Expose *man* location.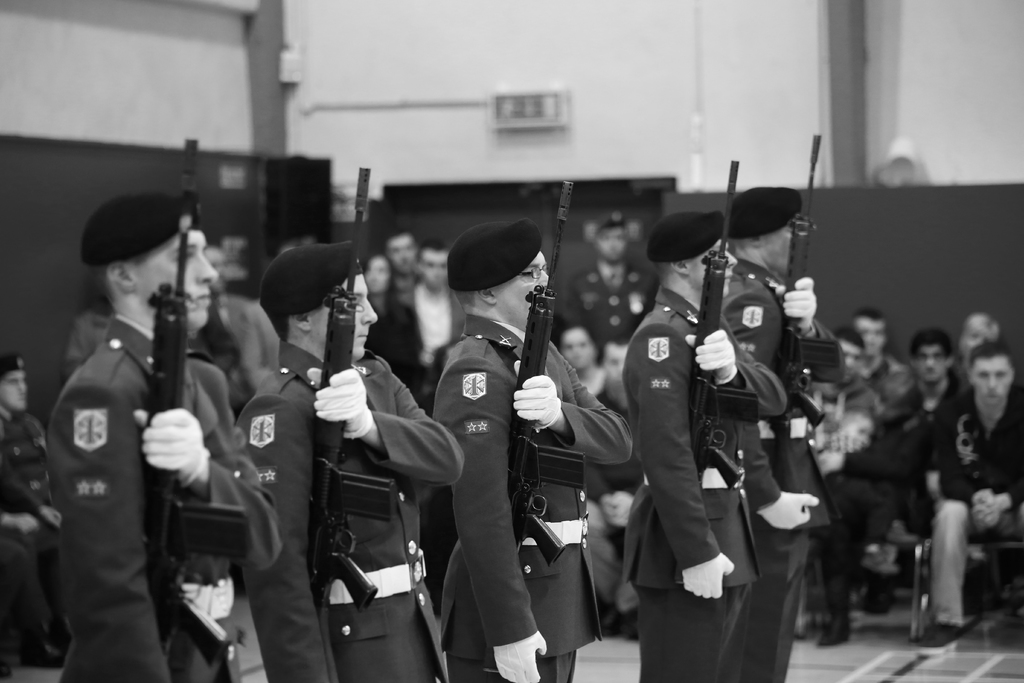
Exposed at x1=237 y1=239 x2=463 y2=682.
